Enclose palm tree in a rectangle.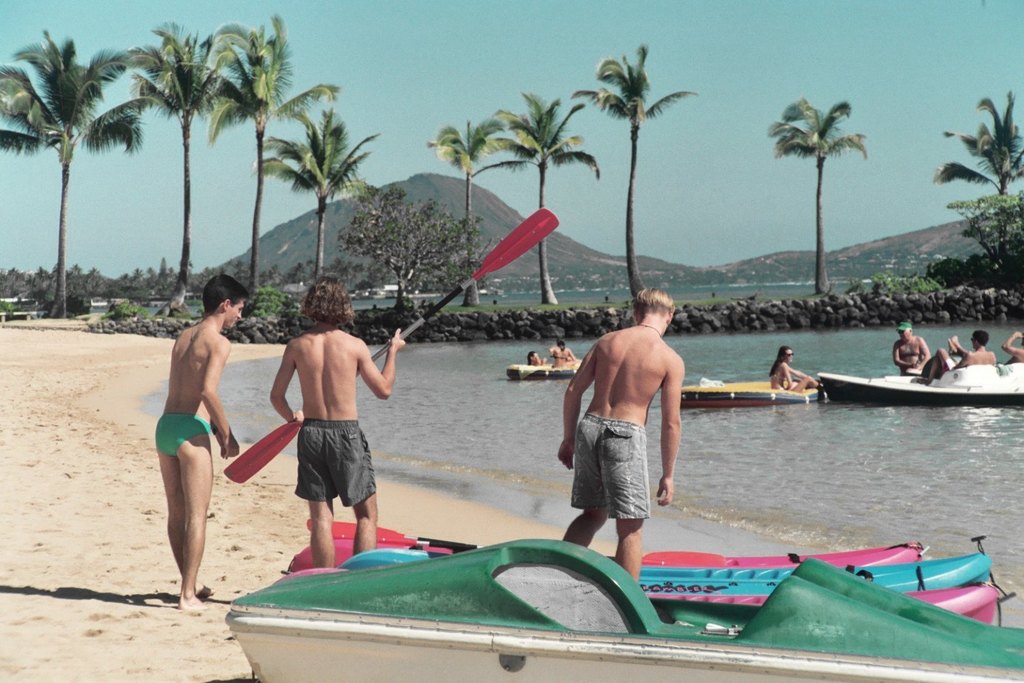
detection(193, 2, 332, 293).
